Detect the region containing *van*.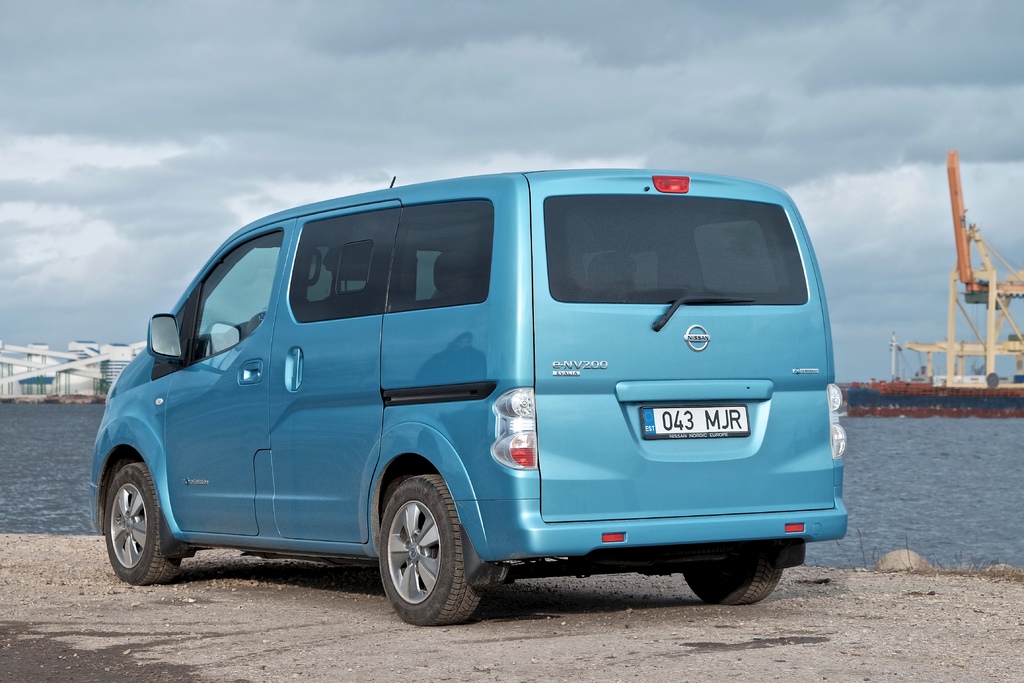
l=81, t=169, r=850, b=623.
